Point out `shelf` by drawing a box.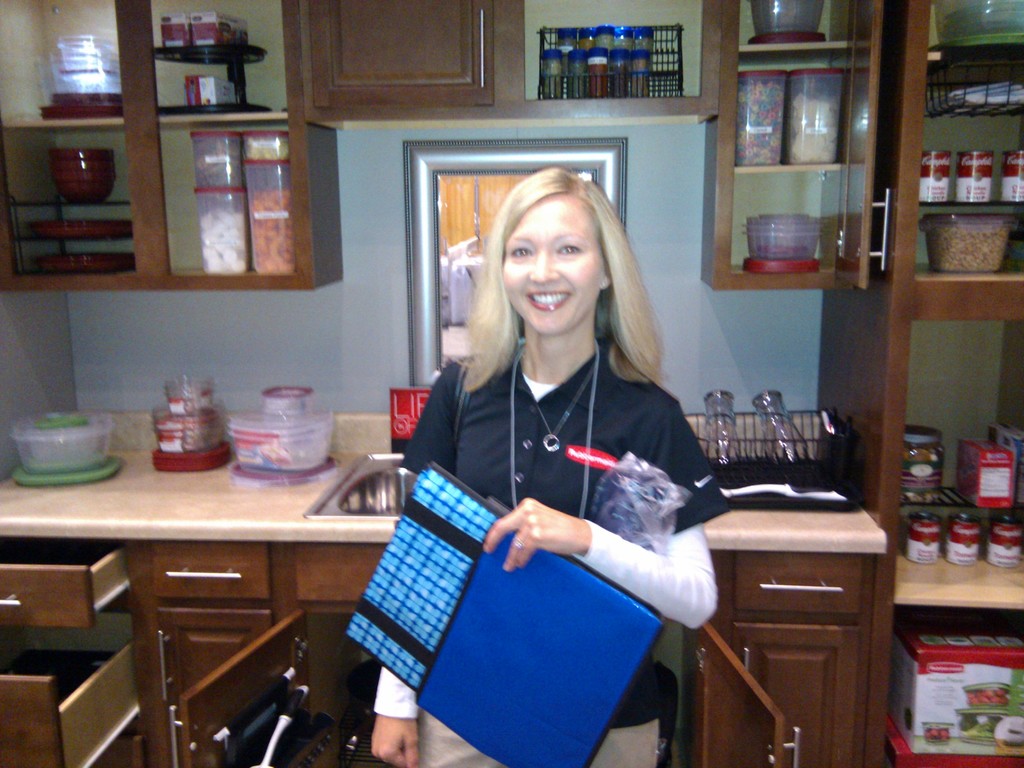
locate(0, 0, 318, 296).
